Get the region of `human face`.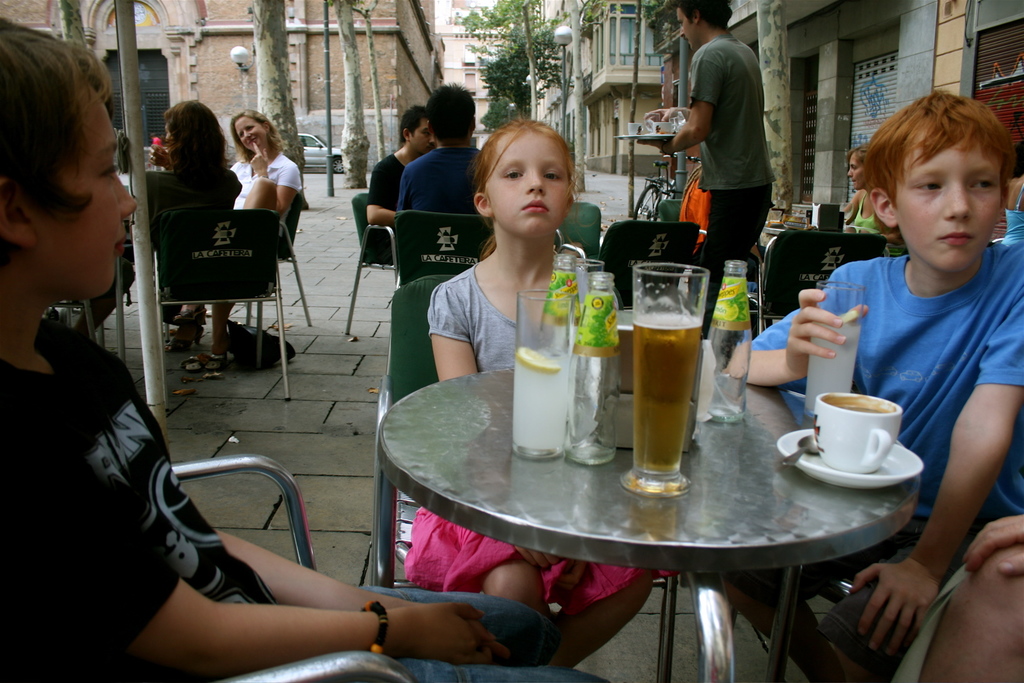
bbox=(490, 130, 572, 241).
